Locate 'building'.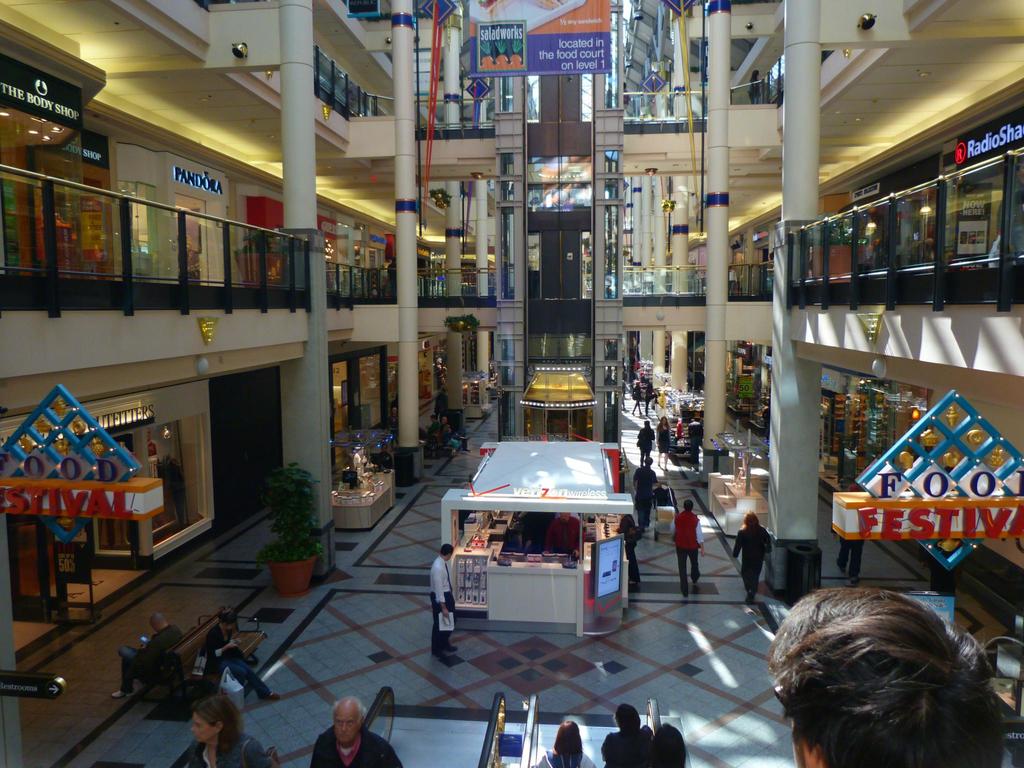
Bounding box: x1=0, y1=0, x2=1023, y2=767.
